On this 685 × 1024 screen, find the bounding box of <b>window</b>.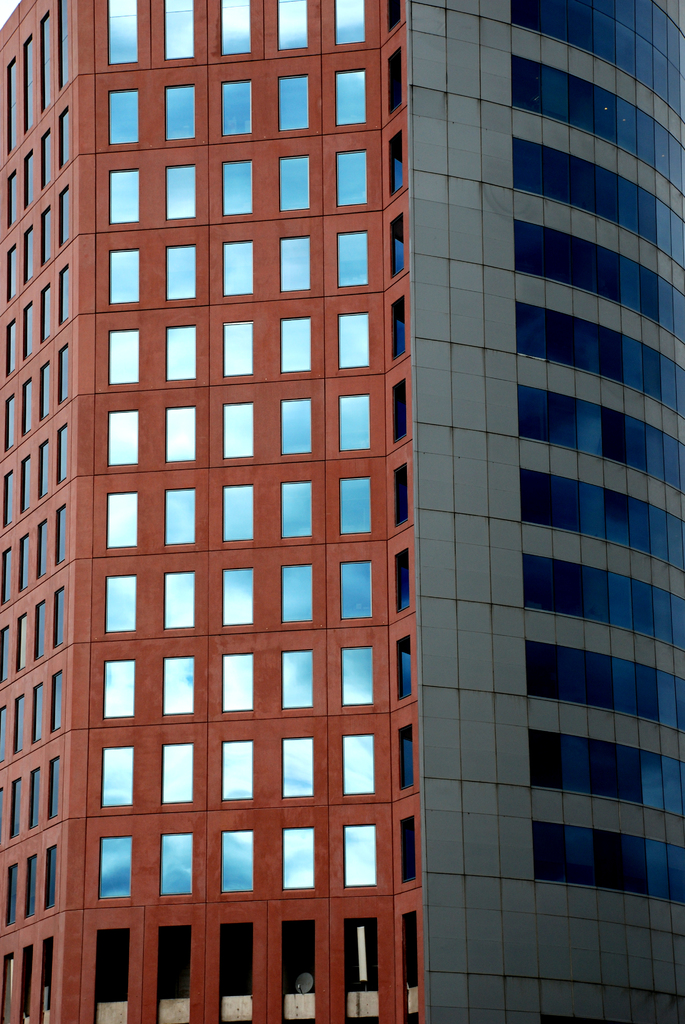
Bounding box: [x1=24, y1=855, x2=40, y2=915].
